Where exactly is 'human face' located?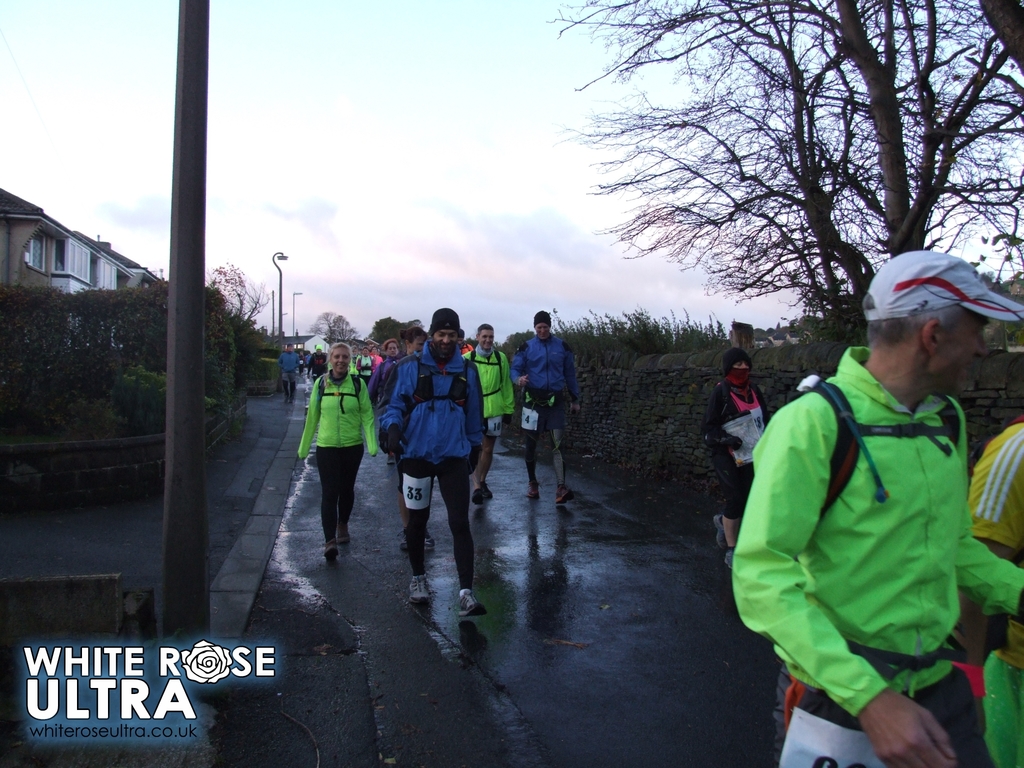
Its bounding box is bbox=(315, 348, 321, 356).
